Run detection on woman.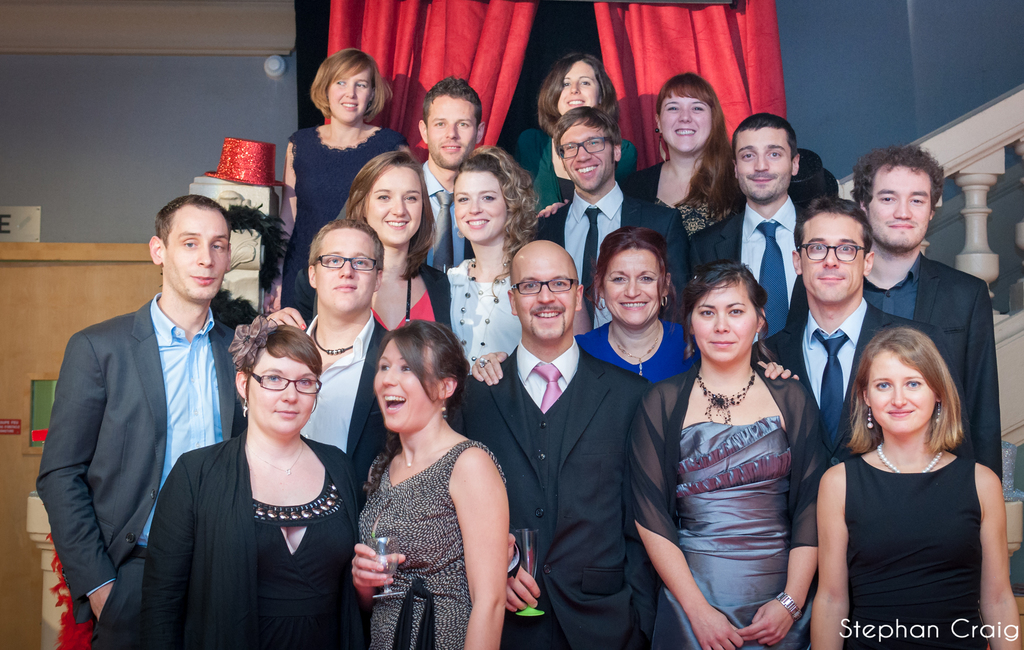
Result: rect(446, 147, 593, 375).
